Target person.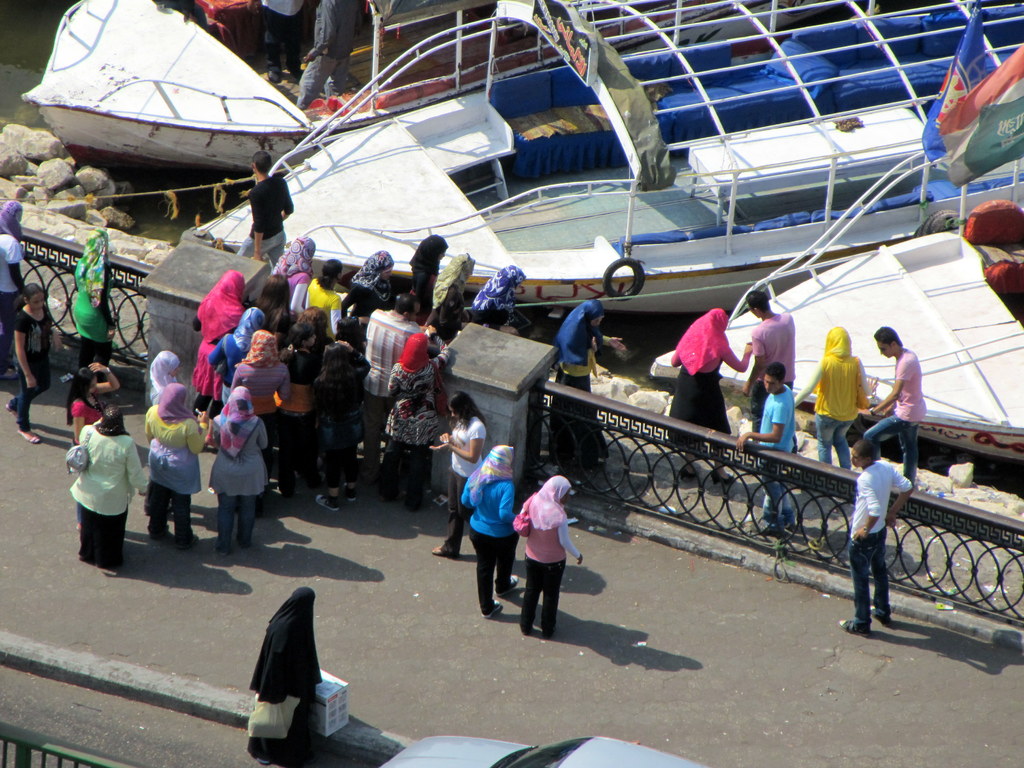
Target region: 514,471,585,643.
